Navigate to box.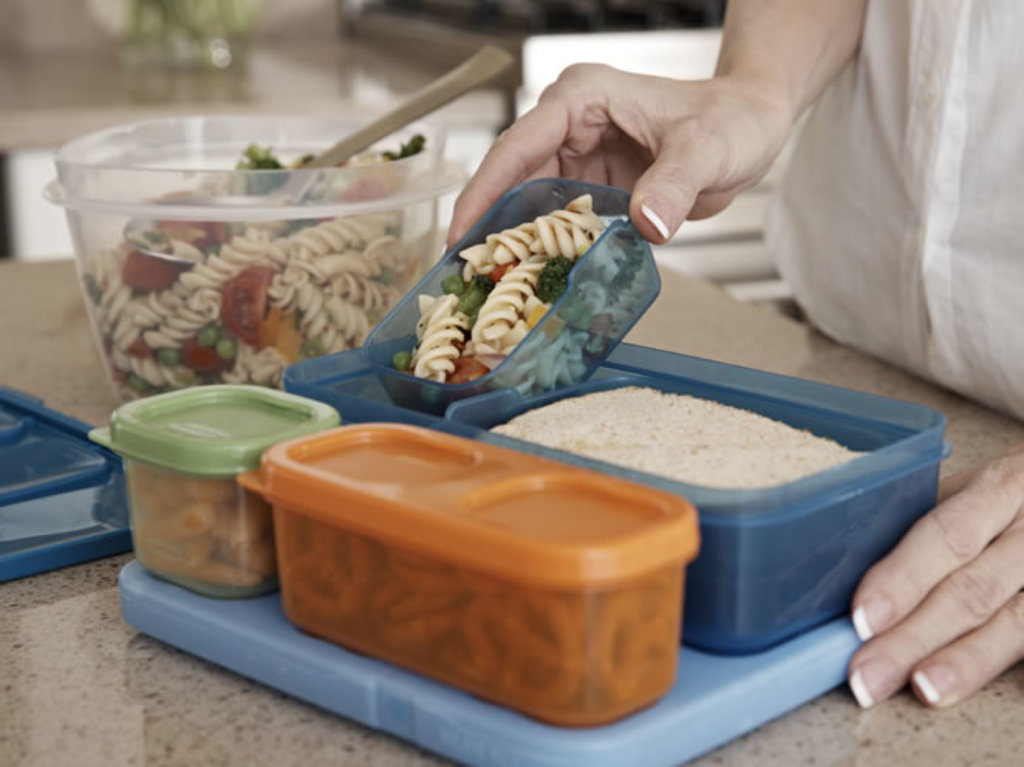
Navigation target: rect(241, 419, 701, 722).
